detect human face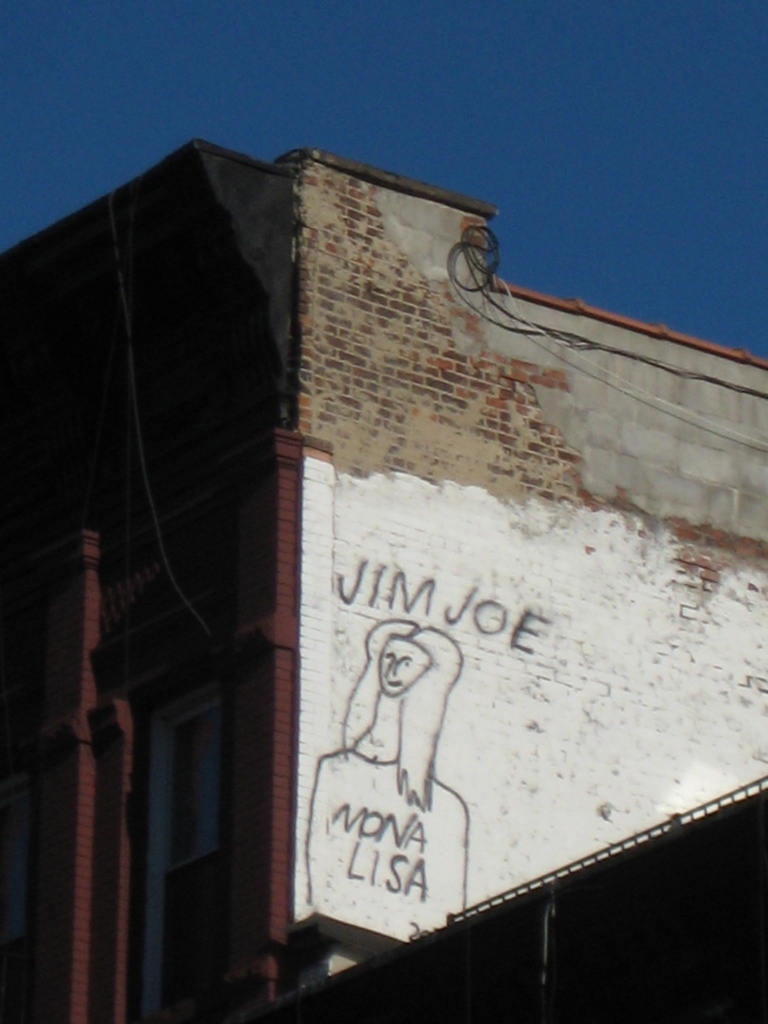
bbox=(376, 639, 431, 695)
